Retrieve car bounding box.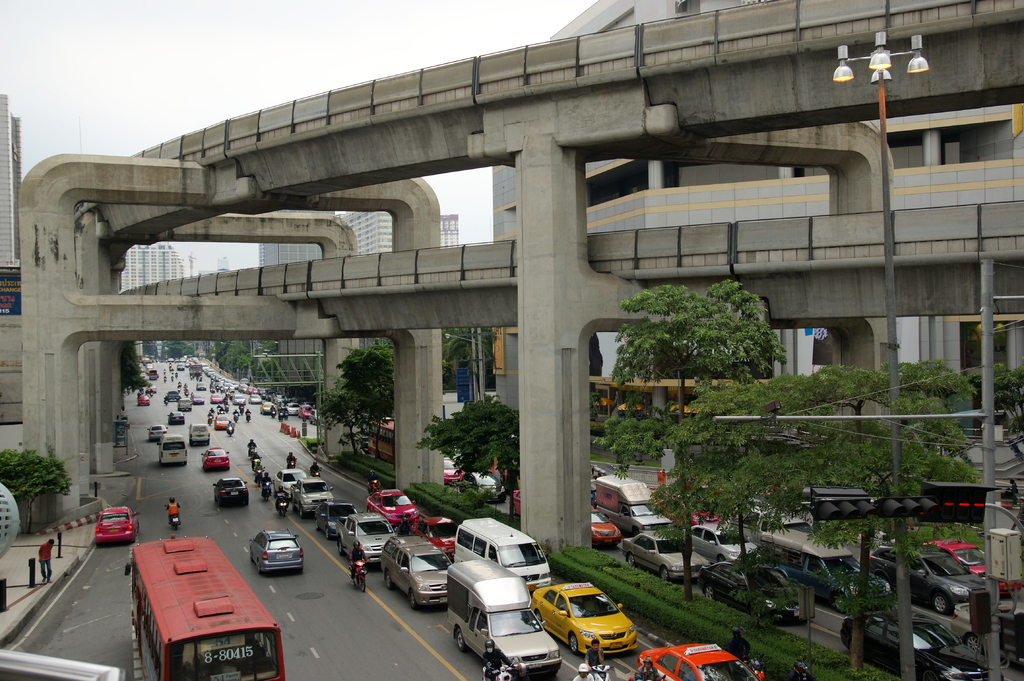
Bounding box: {"left": 201, "top": 447, "right": 230, "bottom": 471}.
